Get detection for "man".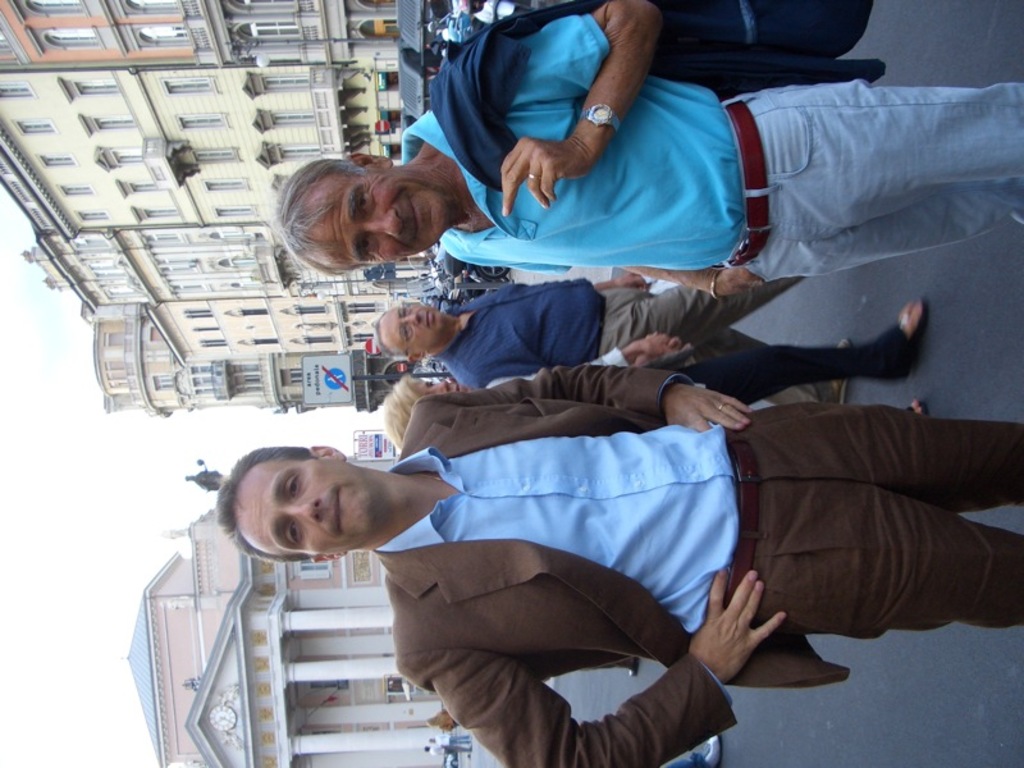
Detection: bbox=[211, 365, 1023, 767].
